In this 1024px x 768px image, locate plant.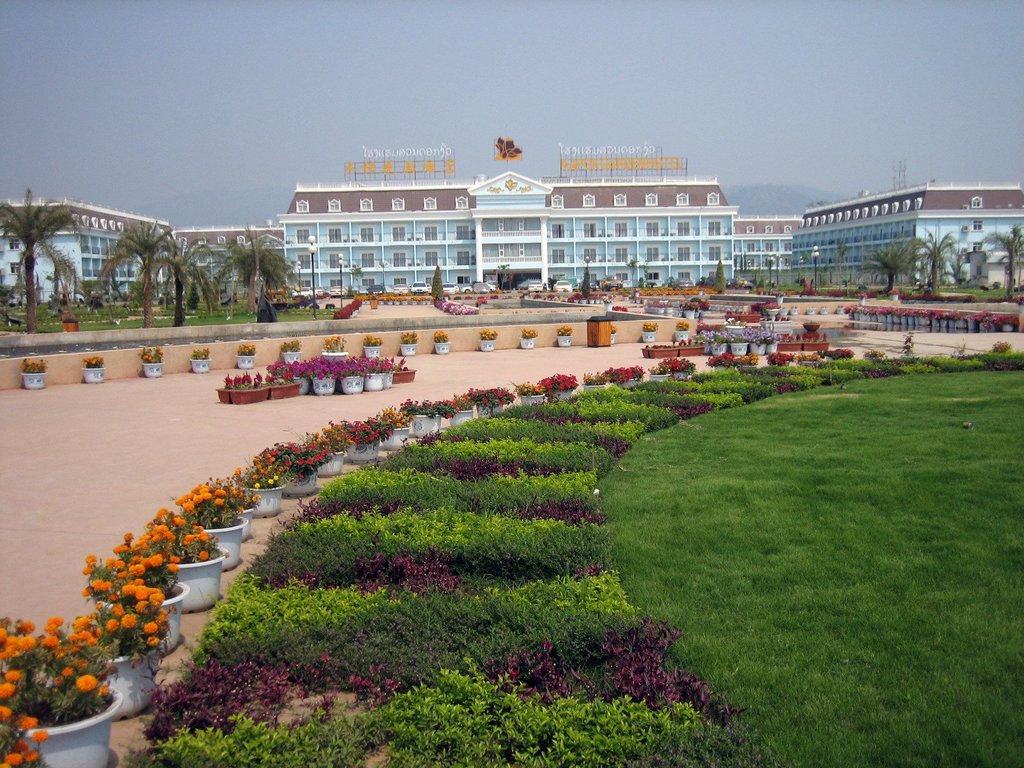
Bounding box: {"left": 432, "top": 326, "right": 452, "bottom": 344}.
